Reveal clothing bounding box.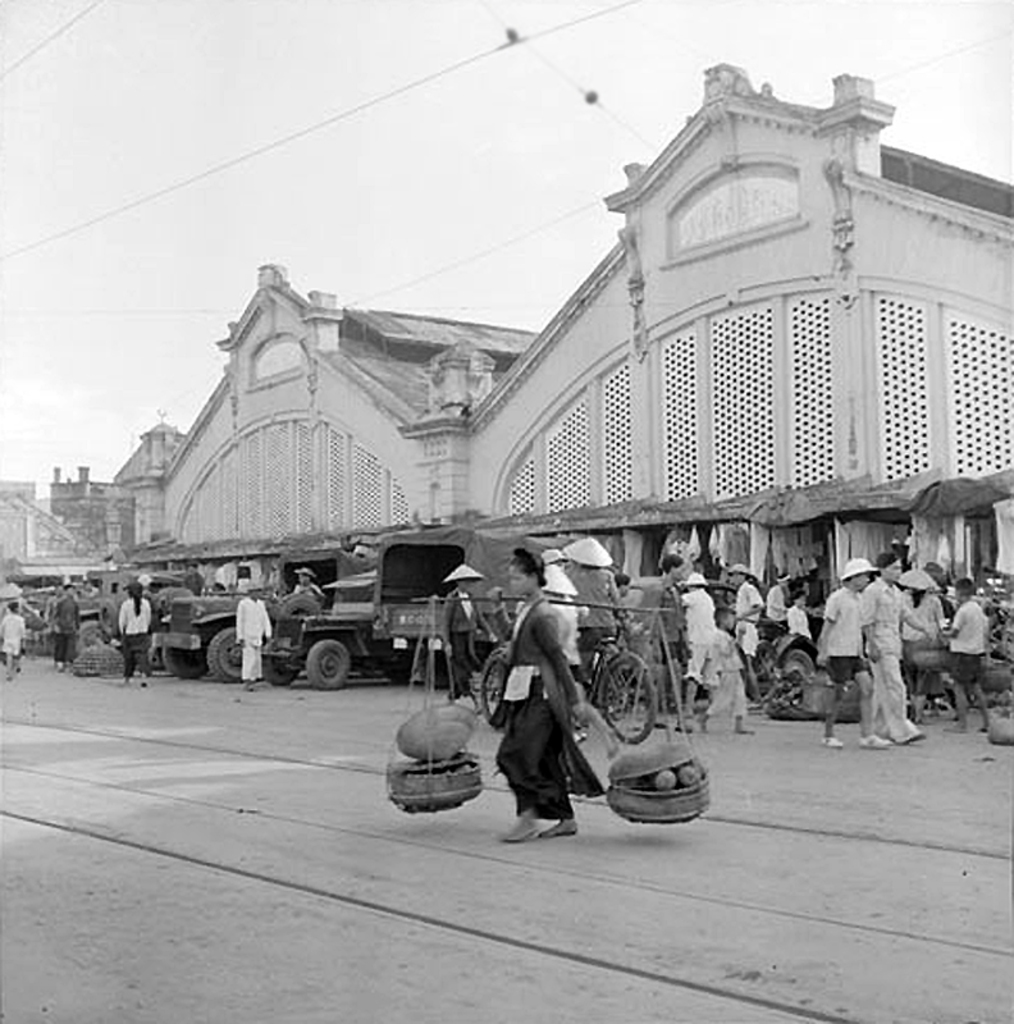
Revealed: [left=858, top=576, right=933, bottom=730].
